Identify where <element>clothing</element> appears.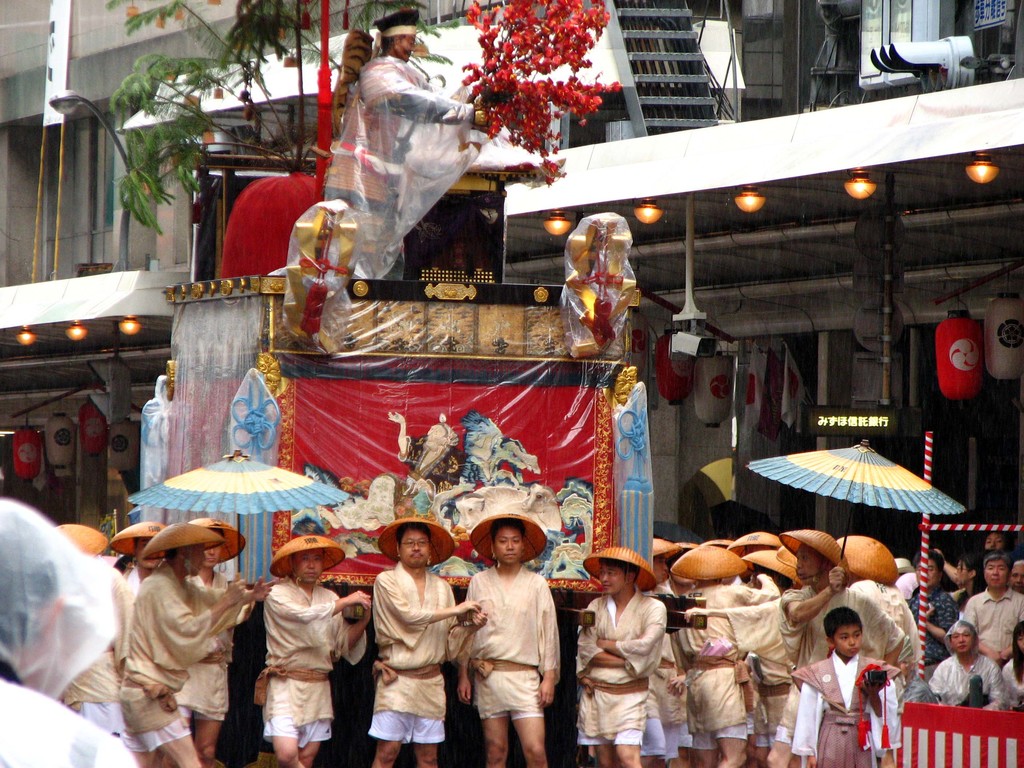
Appears at 248/566/367/749.
